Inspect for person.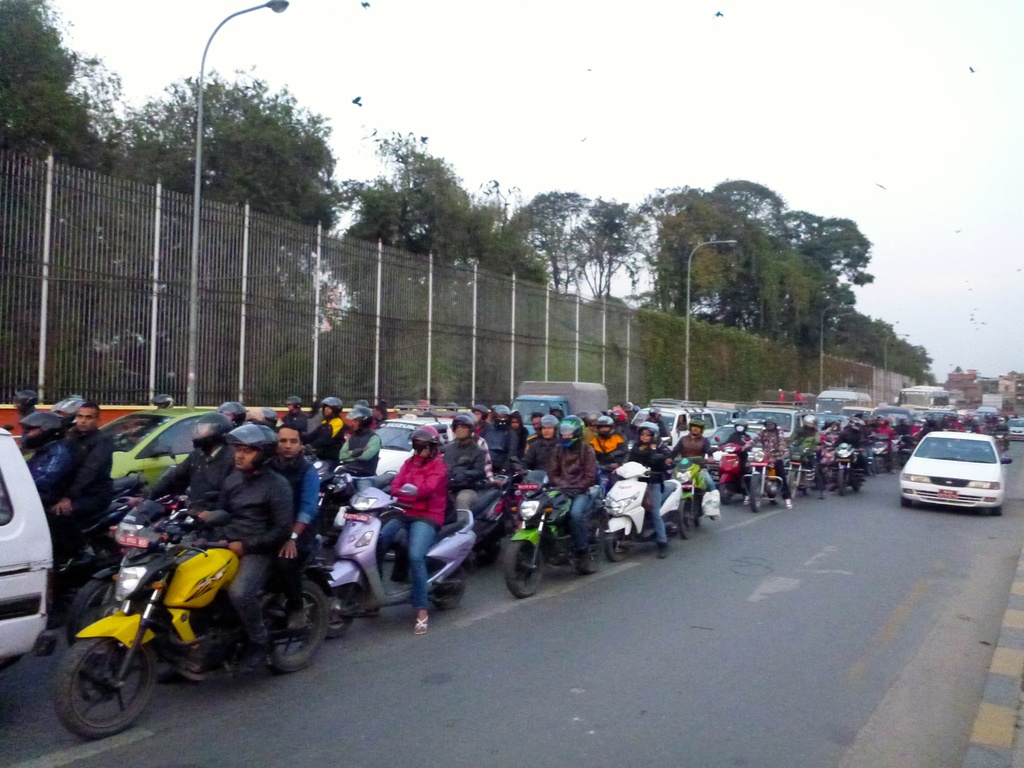
Inspection: (left=44, top=405, right=113, bottom=561).
